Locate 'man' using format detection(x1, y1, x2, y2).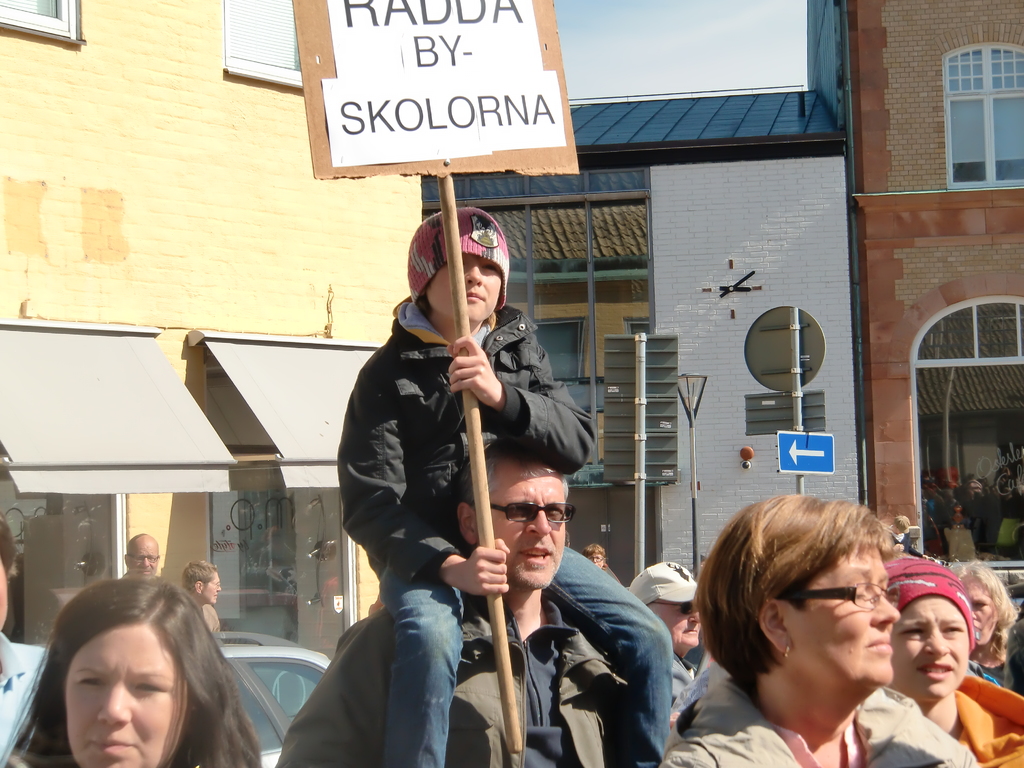
detection(120, 532, 163, 578).
